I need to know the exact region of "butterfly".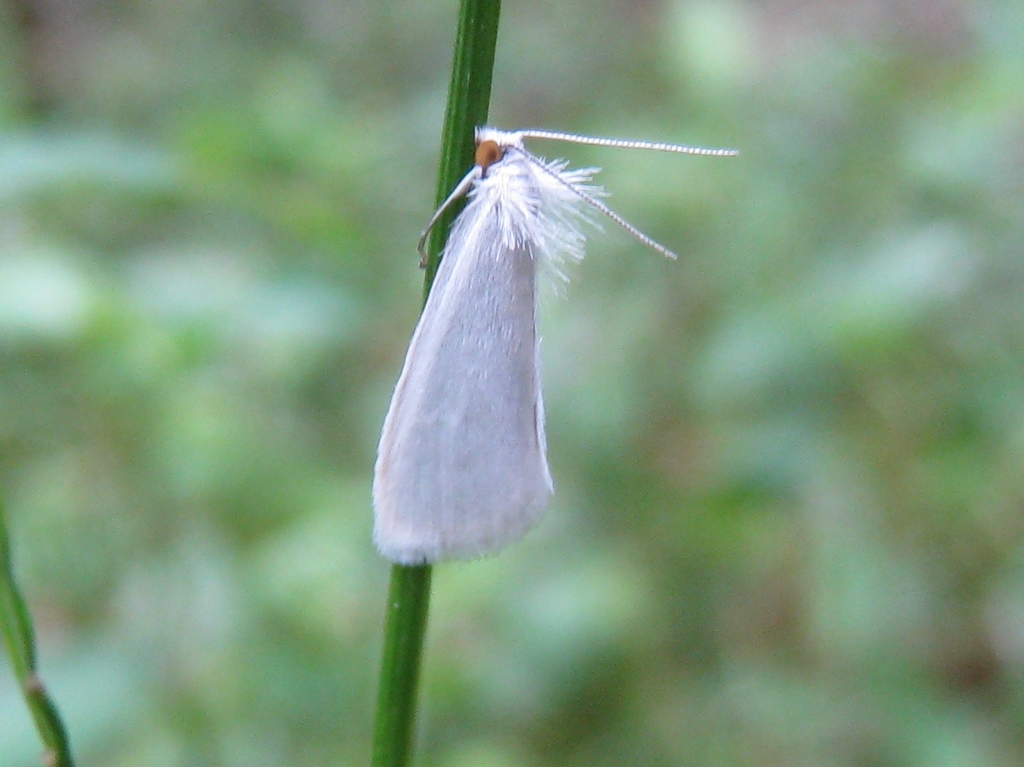
Region: (377, 124, 738, 558).
